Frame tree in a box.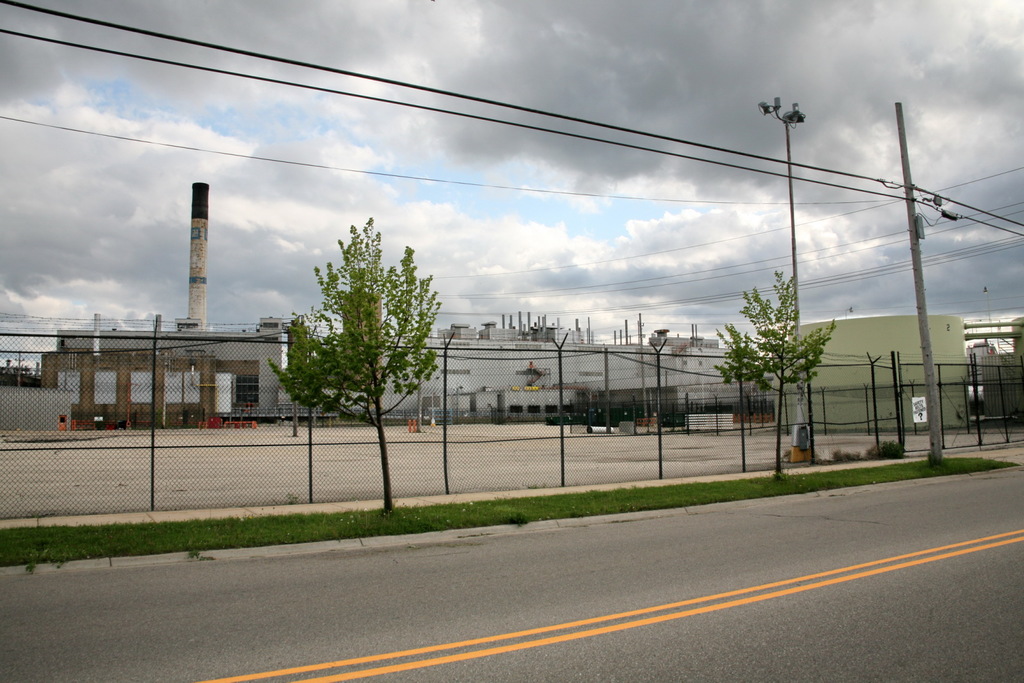
730/264/854/457.
